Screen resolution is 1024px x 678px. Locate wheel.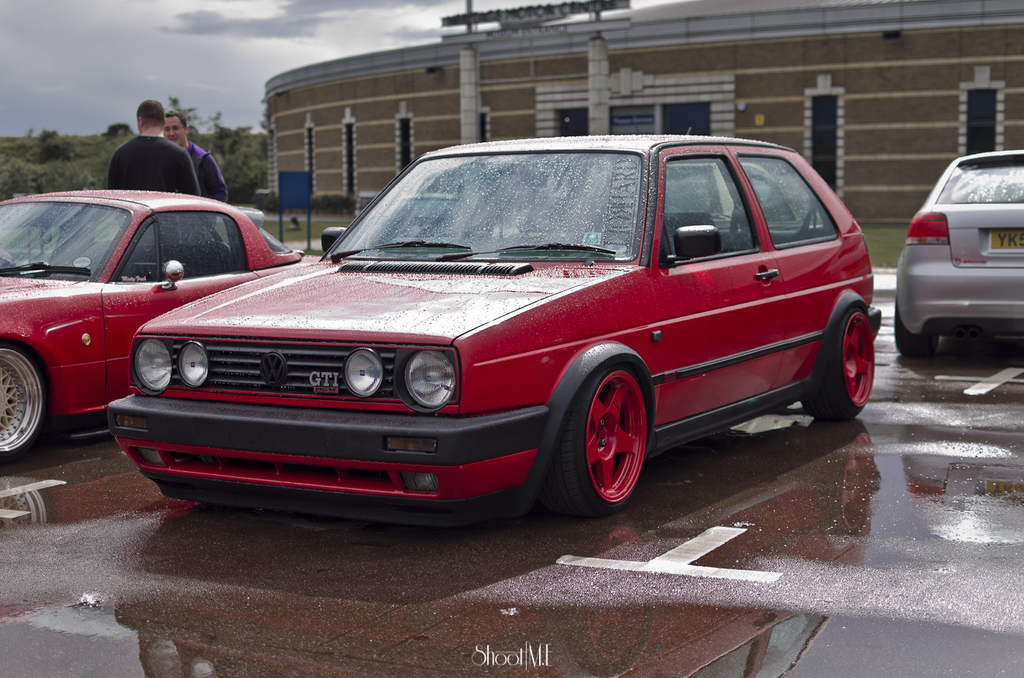
box=[562, 359, 661, 519].
